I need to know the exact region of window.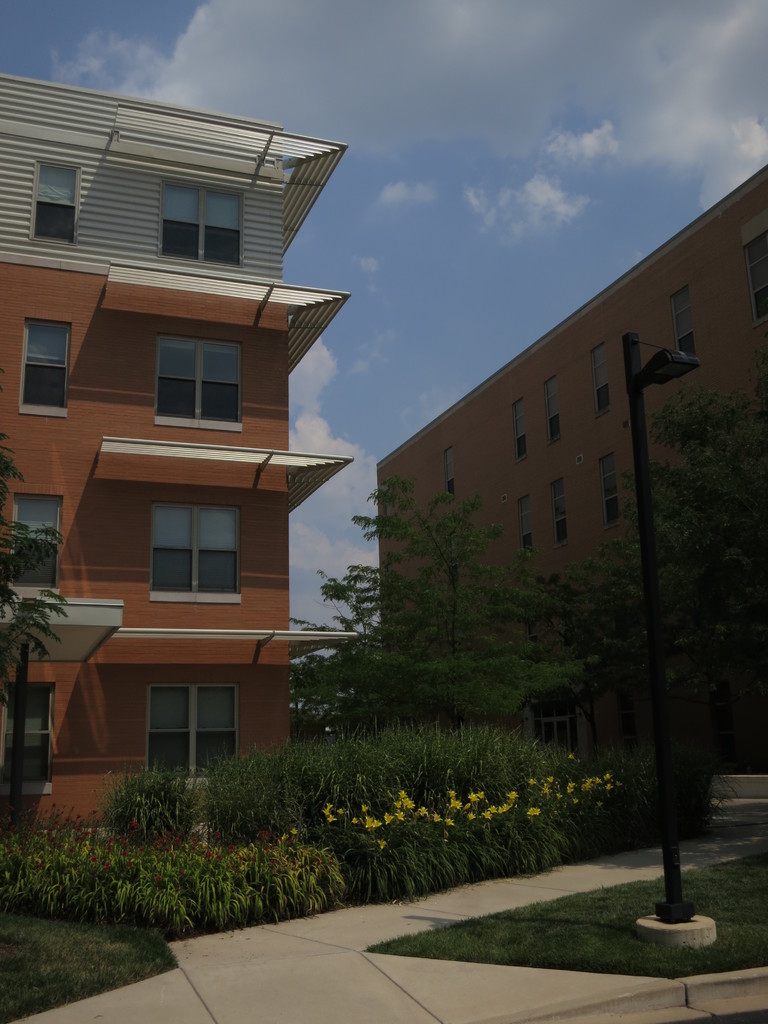
Region: 0:685:49:790.
